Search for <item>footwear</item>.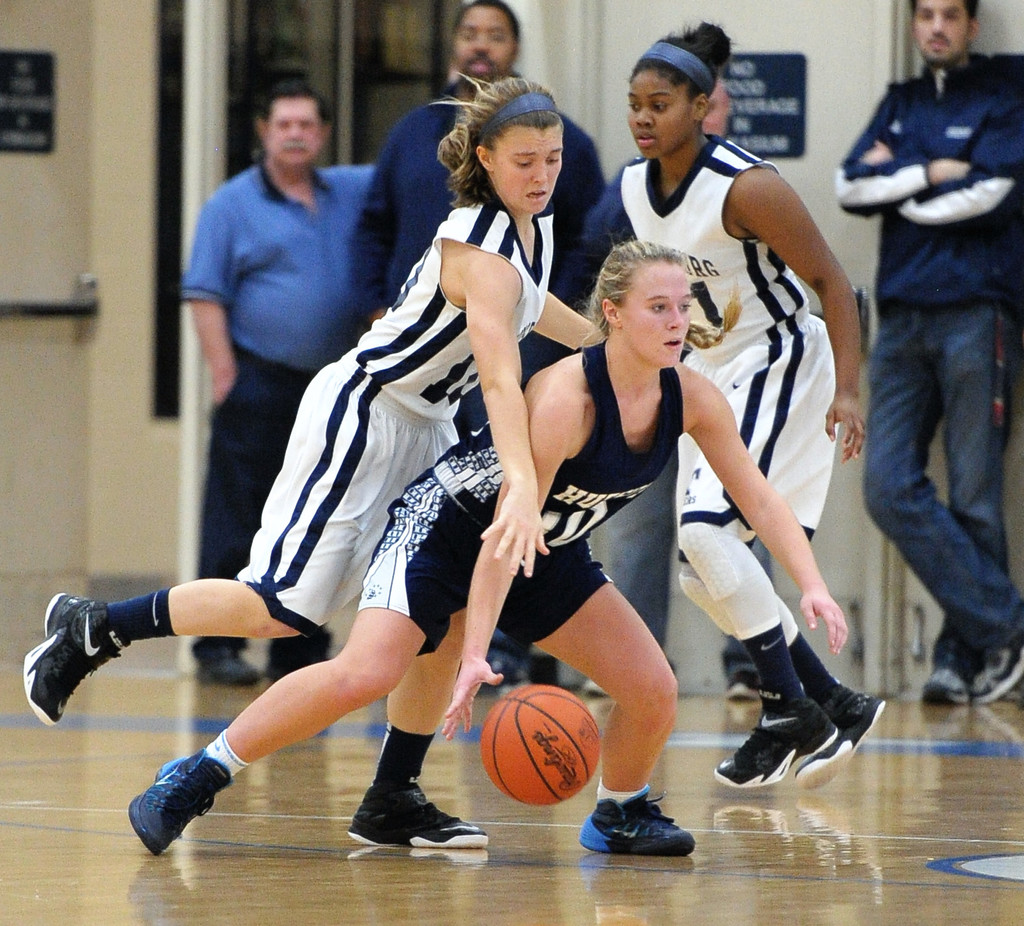
Found at BBox(127, 742, 230, 860).
